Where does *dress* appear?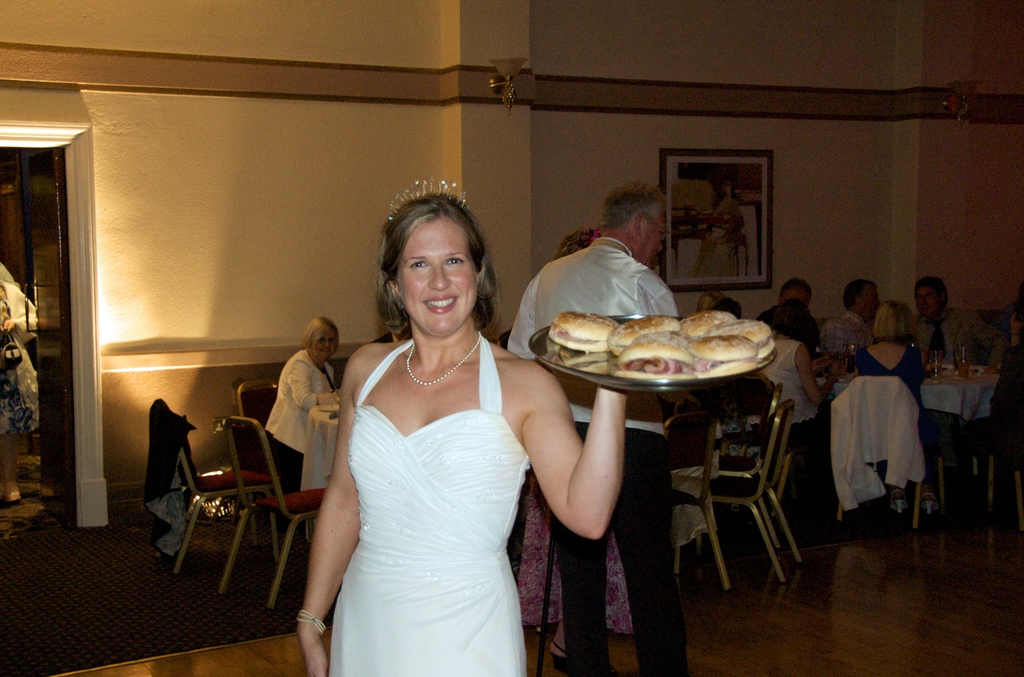
Appears at (left=325, top=330, right=526, bottom=676).
